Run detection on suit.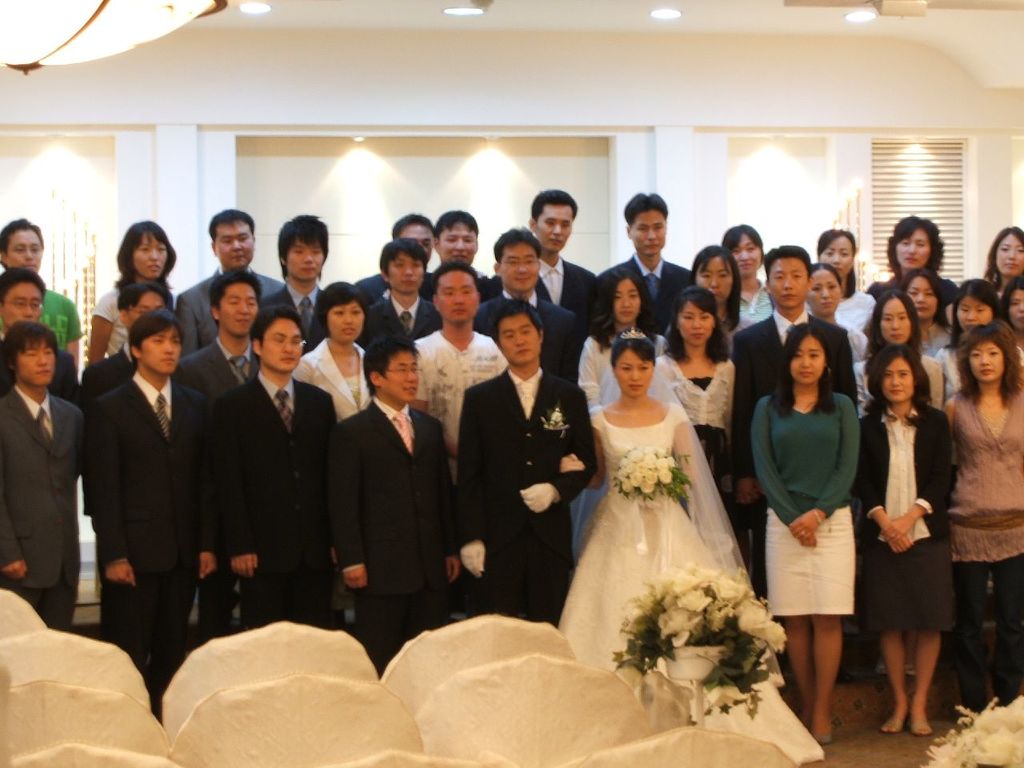
Result: bbox(0, 330, 78, 402).
